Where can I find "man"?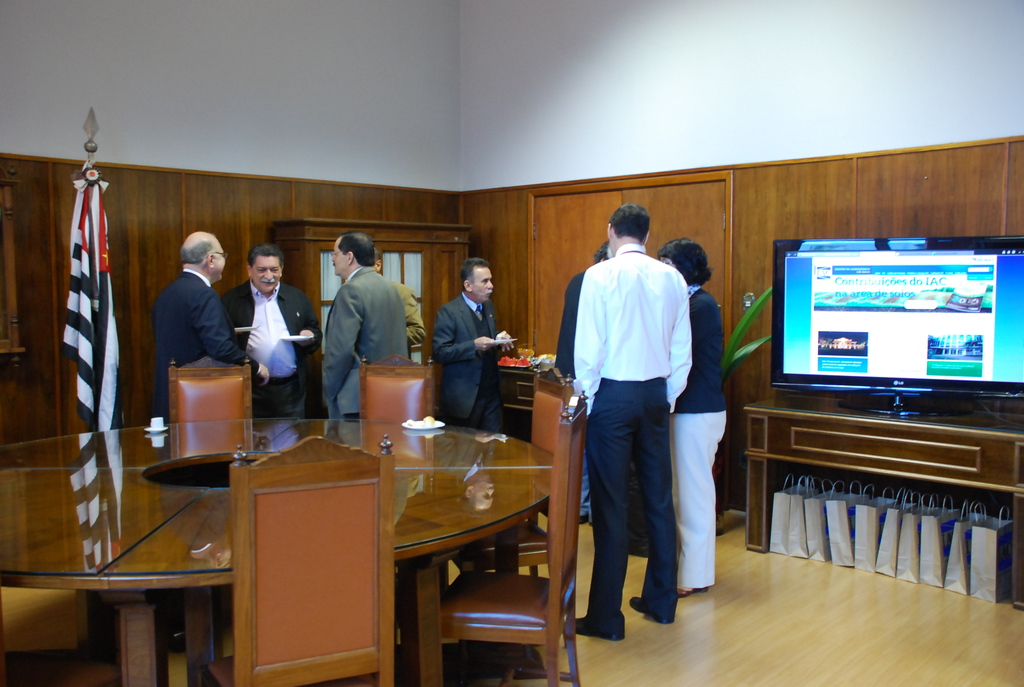
You can find it at (x1=426, y1=251, x2=520, y2=431).
